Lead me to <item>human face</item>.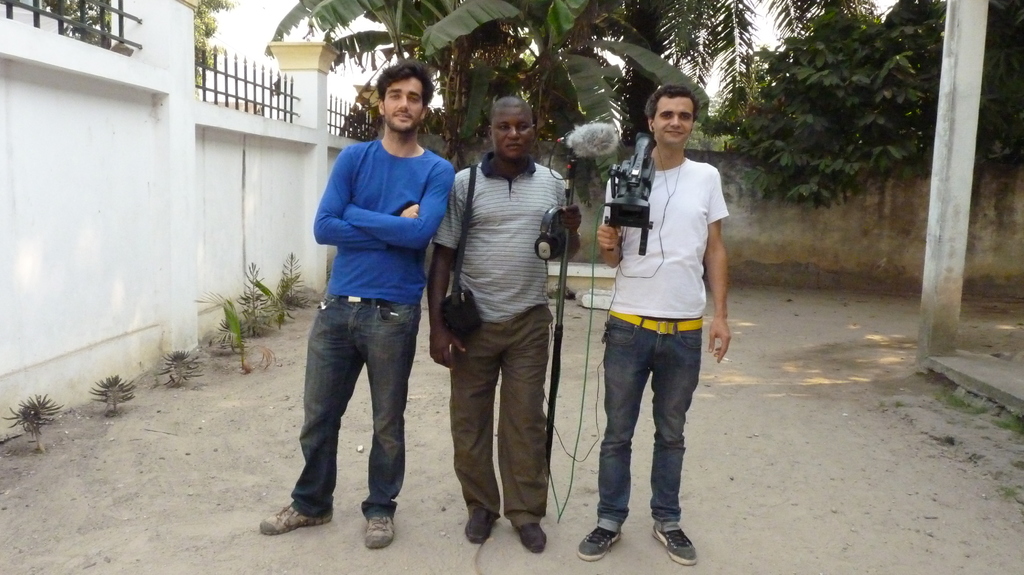
Lead to Rect(385, 77, 424, 132).
